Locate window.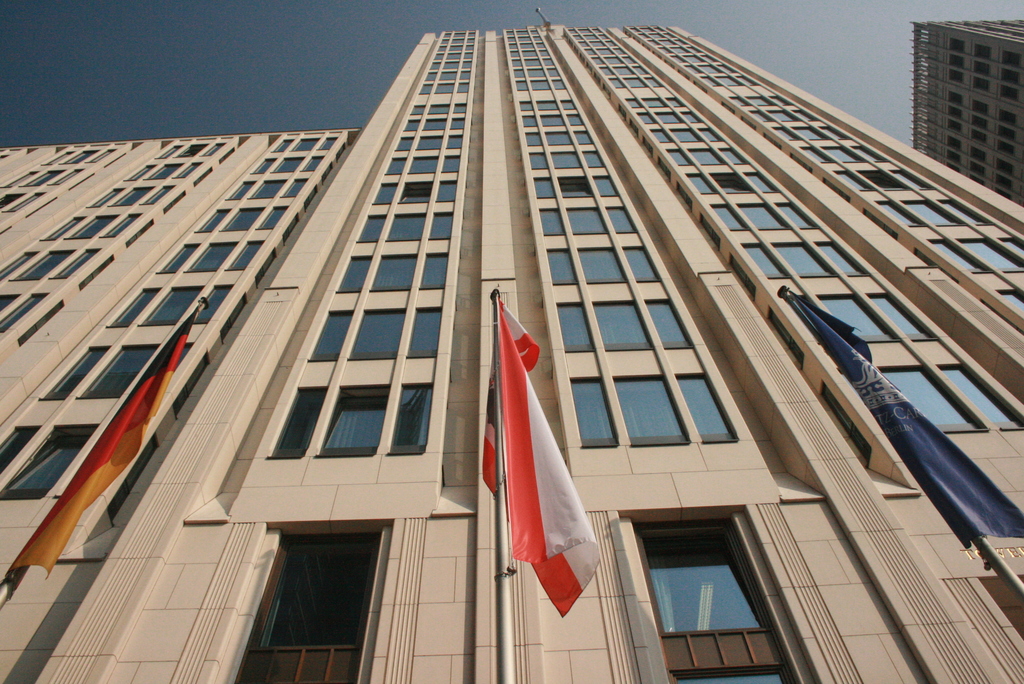
Bounding box: box=[408, 104, 430, 118].
